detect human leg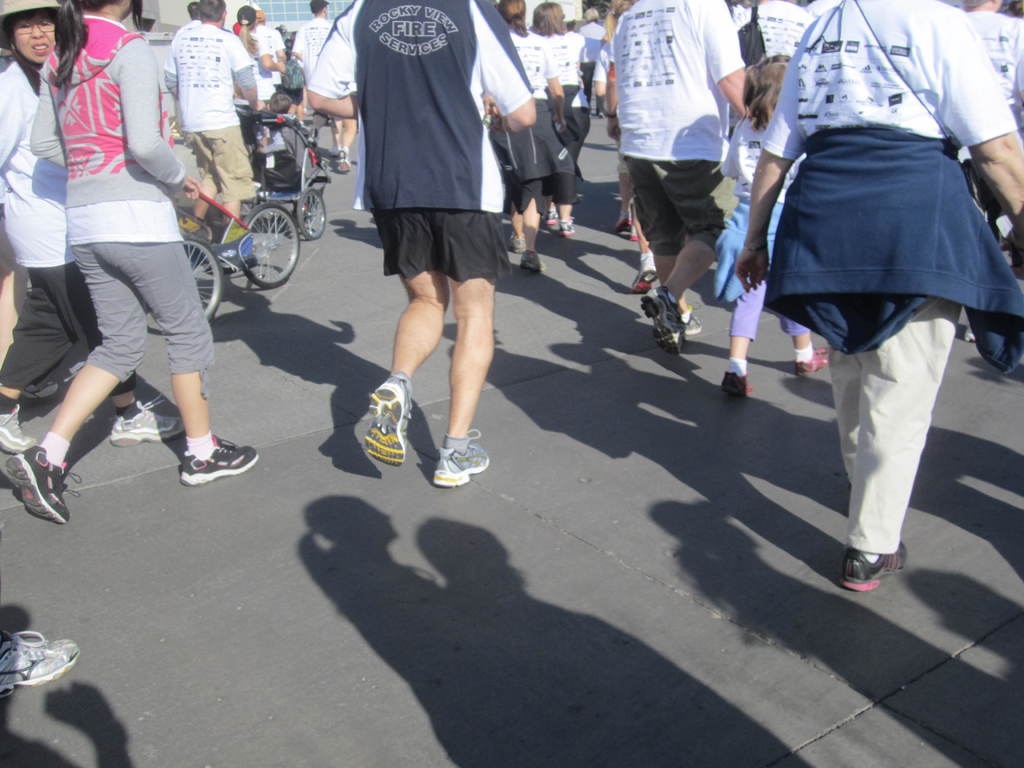
{"x1": 182, "y1": 282, "x2": 496, "y2": 488}
